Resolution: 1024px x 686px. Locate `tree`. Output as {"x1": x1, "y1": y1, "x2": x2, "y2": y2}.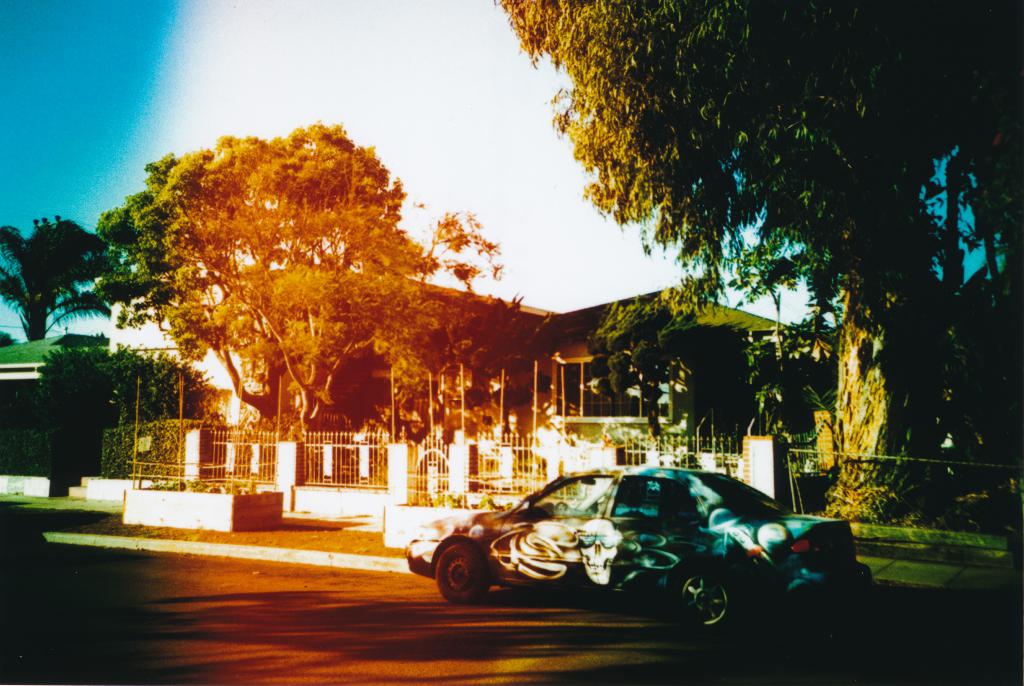
{"x1": 484, "y1": 0, "x2": 1023, "y2": 519}.
